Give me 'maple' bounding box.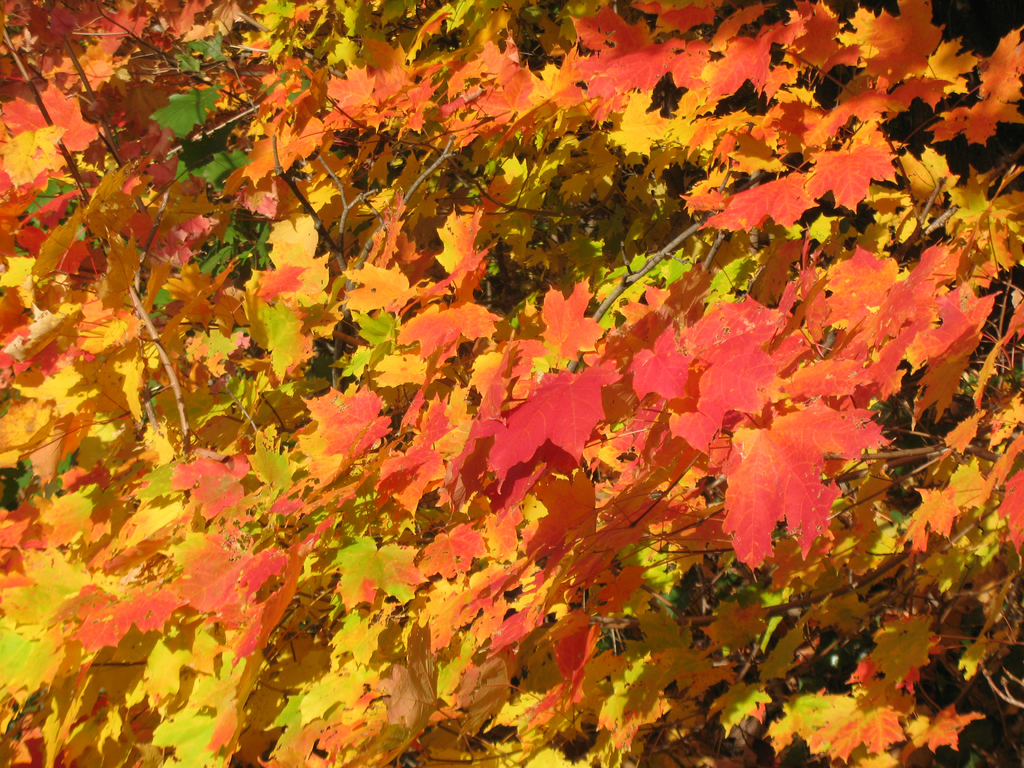
0,3,1023,767.
